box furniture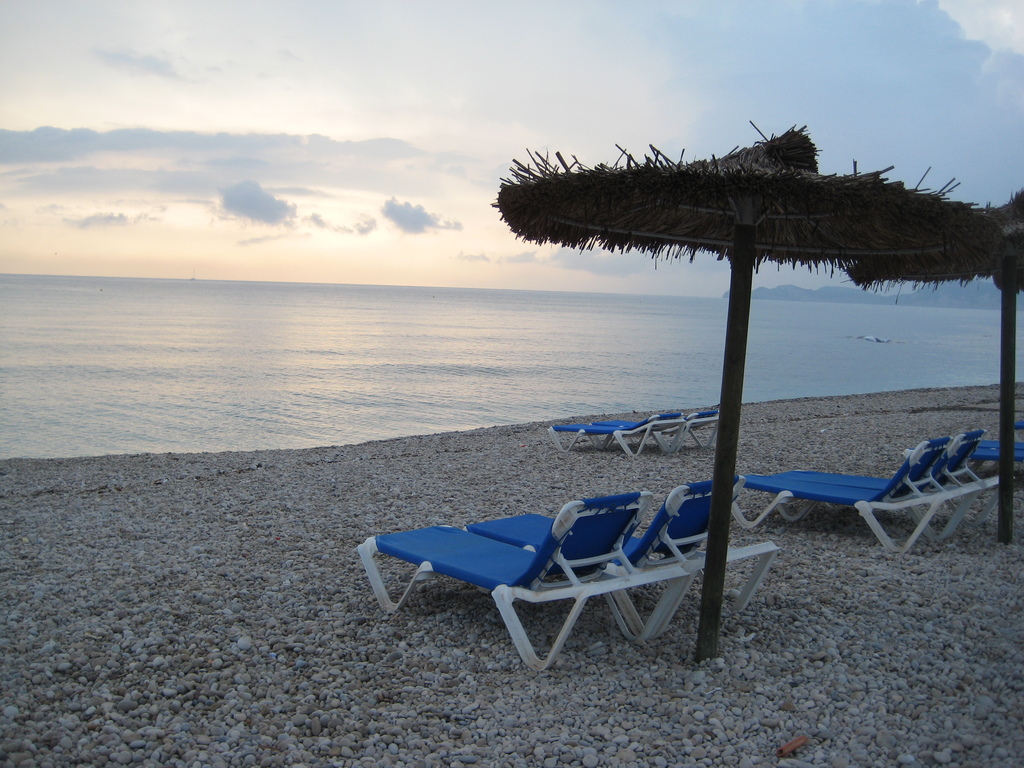
[908,437,1023,481]
